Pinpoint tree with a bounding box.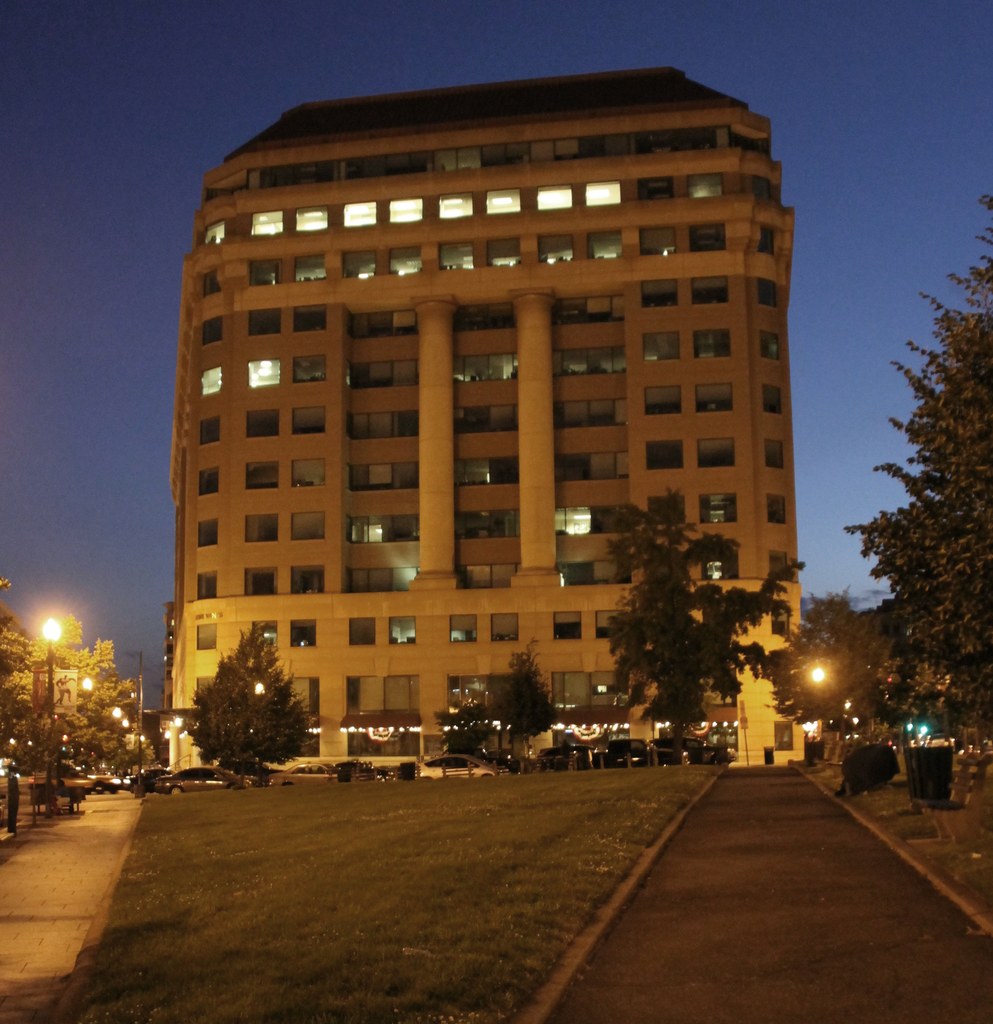
detection(0, 569, 152, 777).
